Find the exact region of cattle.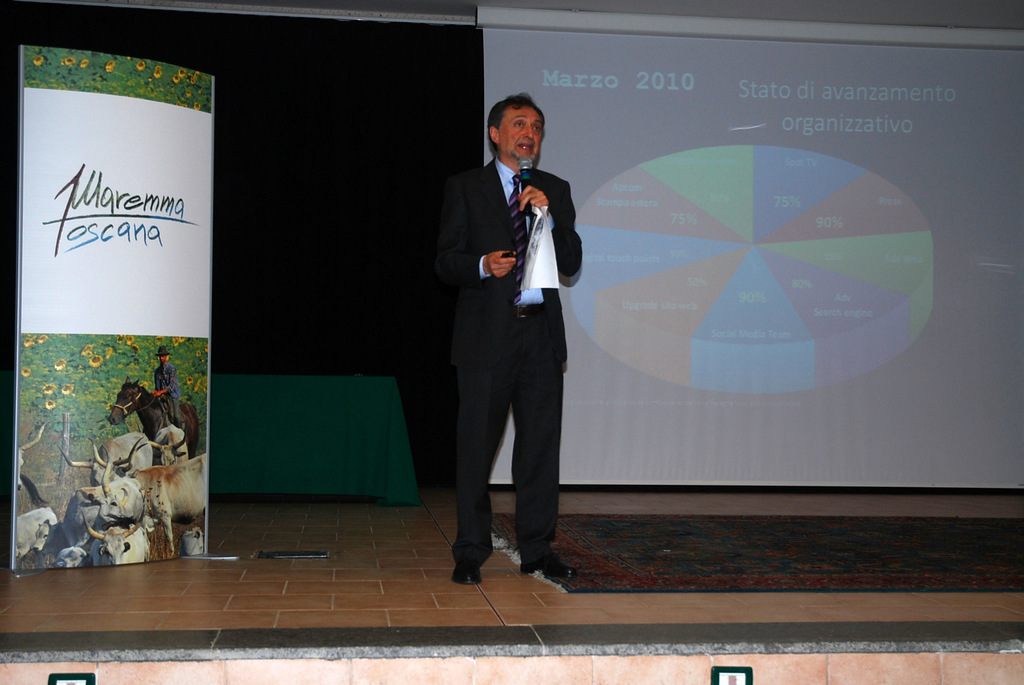
Exact region: {"x1": 15, "y1": 425, "x2": 45, "y2": 496}.
